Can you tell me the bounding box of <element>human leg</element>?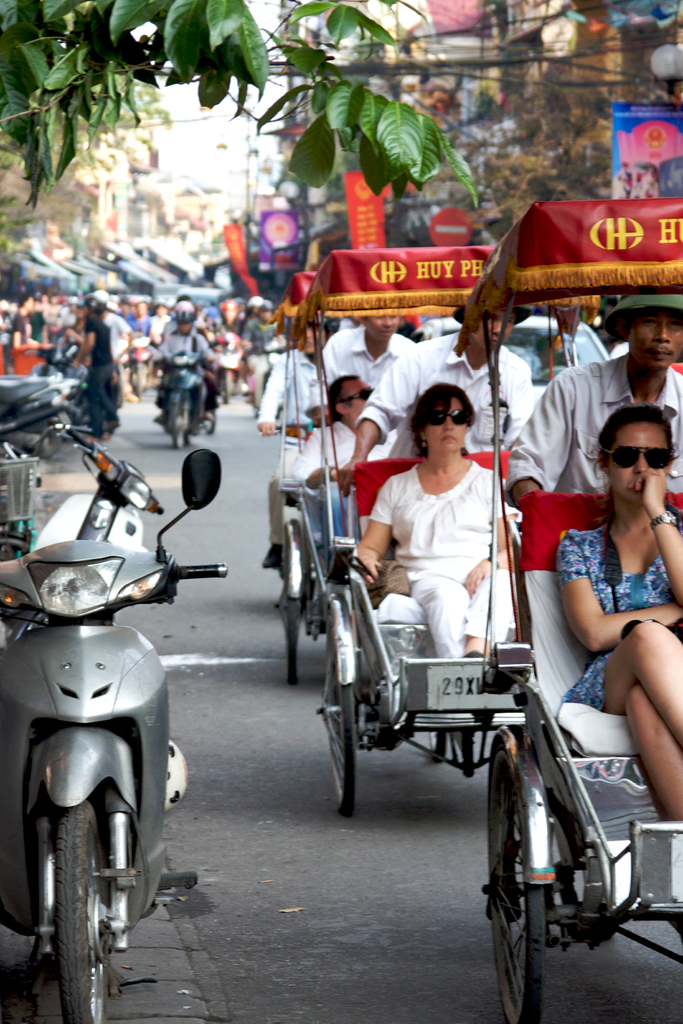
locate(404, 571, 467, 665).
